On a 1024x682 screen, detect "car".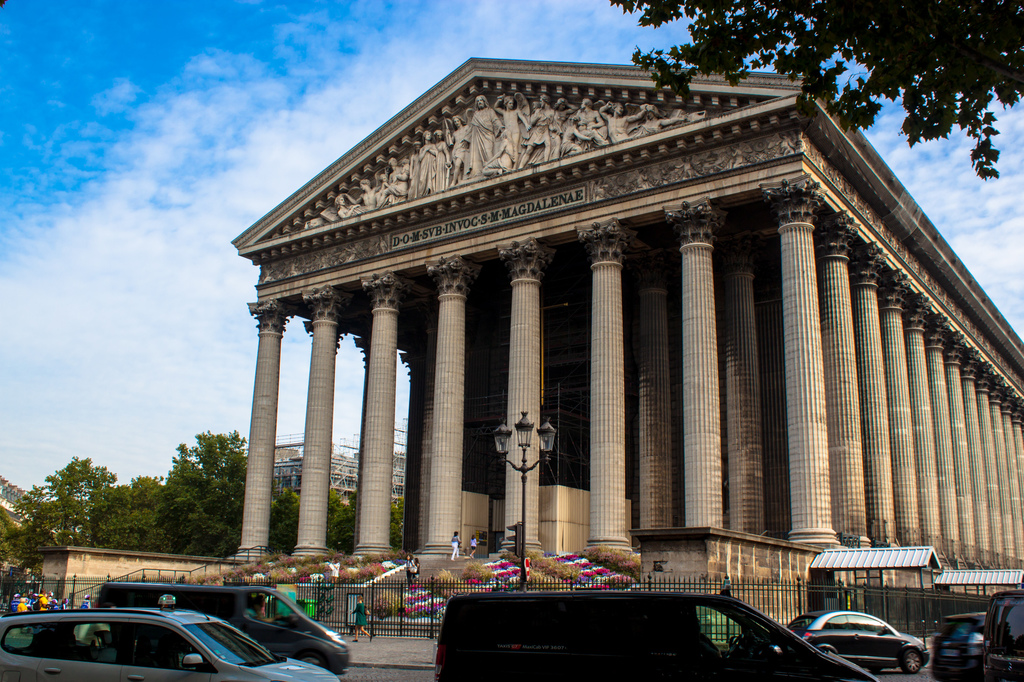
rect(783, 603, 931, 668).
